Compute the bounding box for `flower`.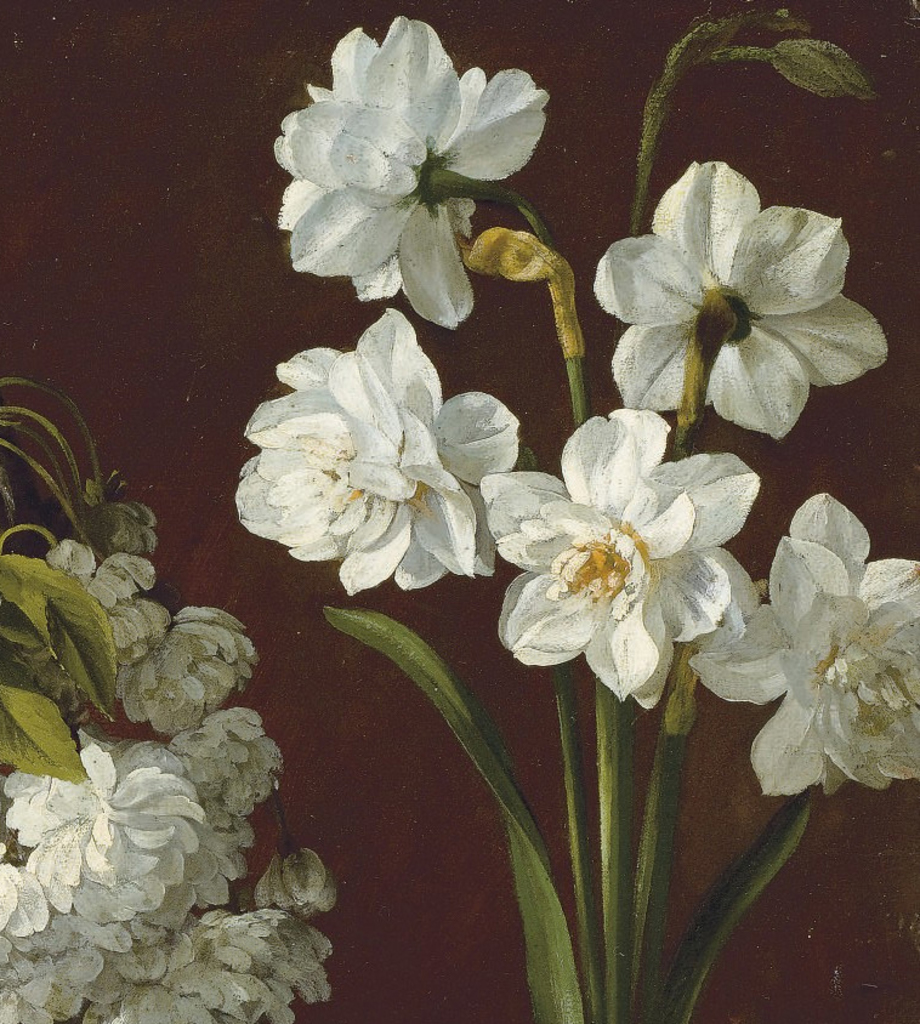
{"left": 277, "top": 11, "right": 552, "bottom": 332}.
